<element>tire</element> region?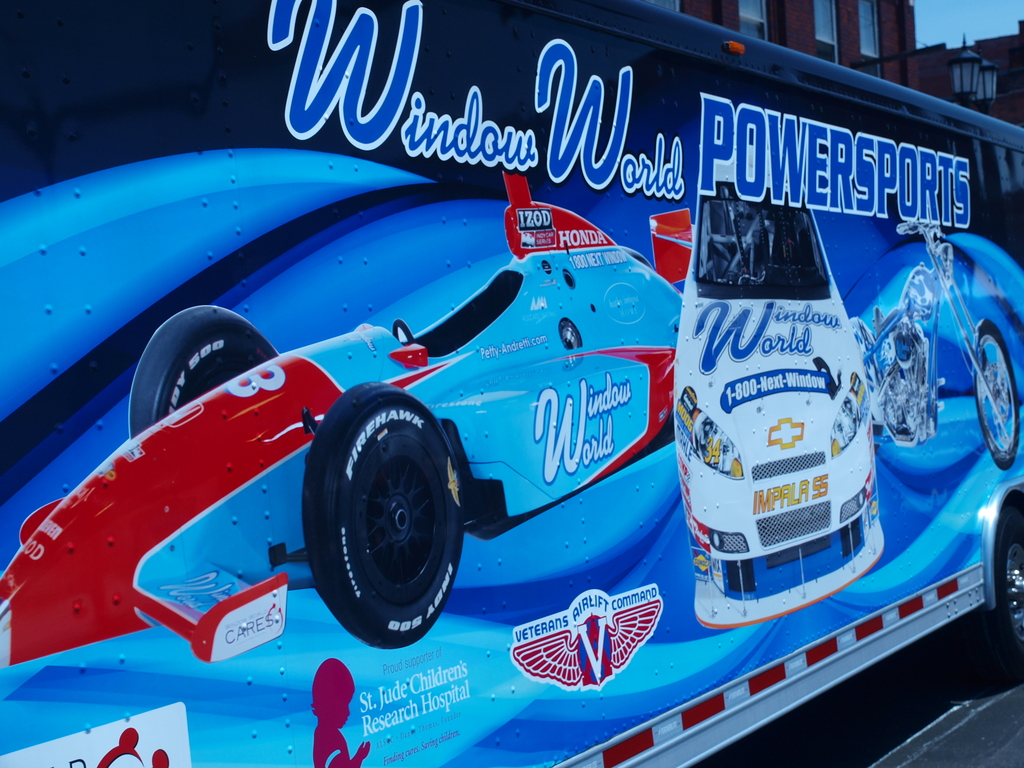
{"x1": 131, "y1": 306, "x2": 280, "y2": 440}
